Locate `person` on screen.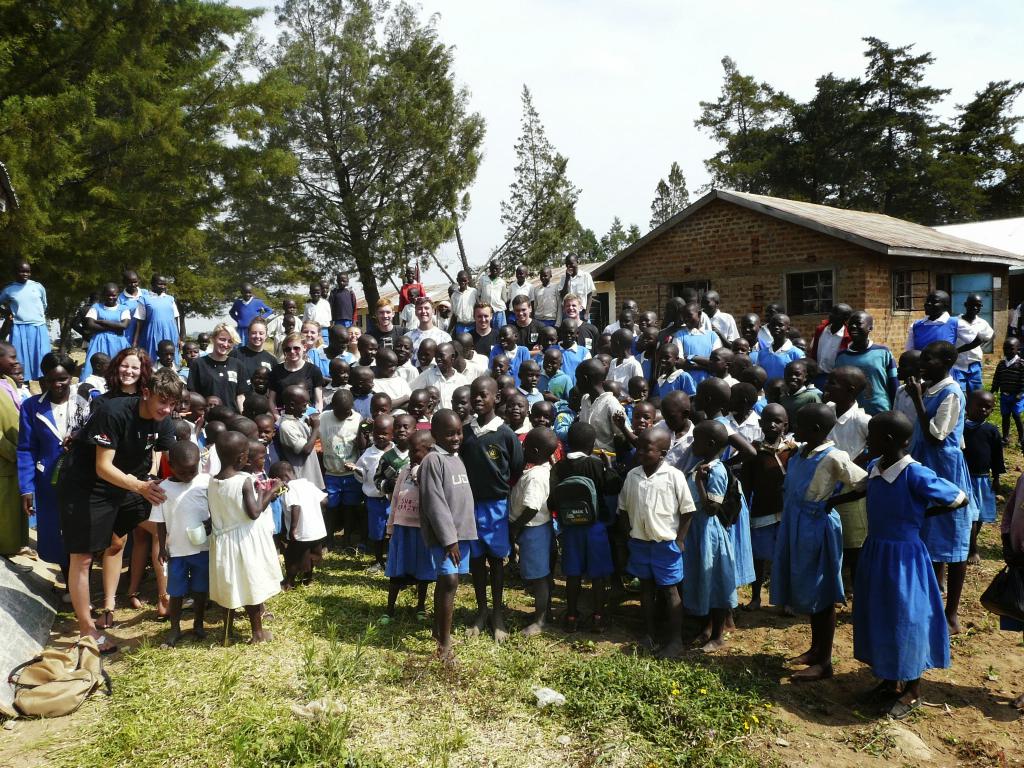
On screen at [left=318, top=320, right=356, bottom=383].
